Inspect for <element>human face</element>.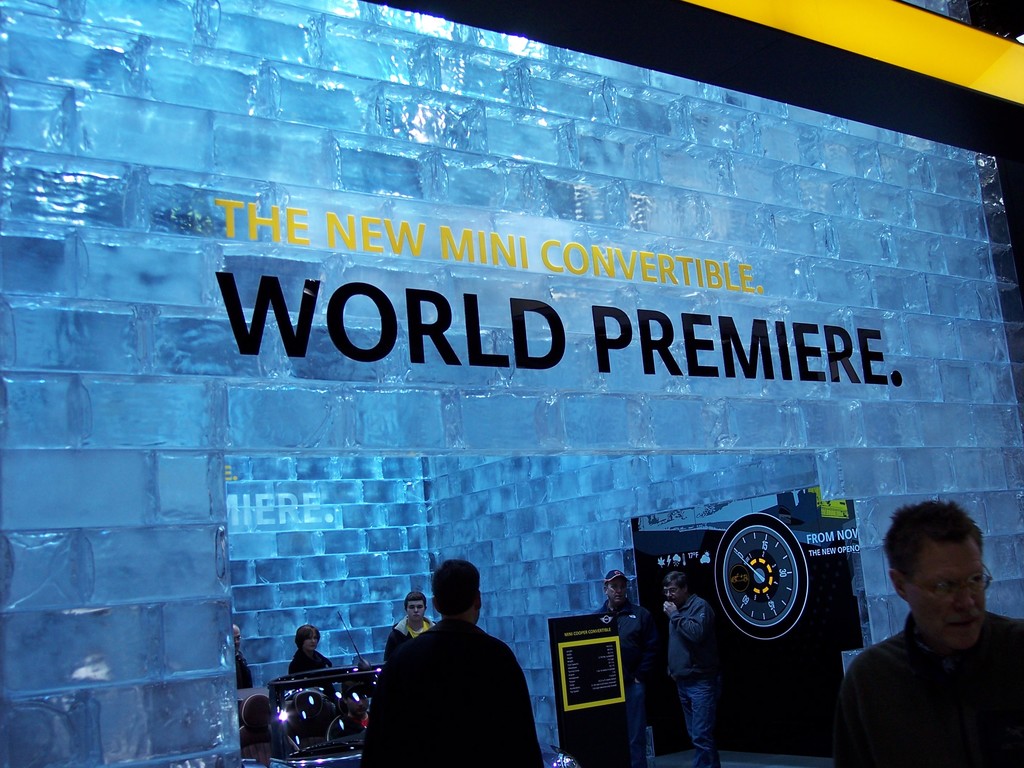
Inspection: bbox=(605, 573, 630, 600).
